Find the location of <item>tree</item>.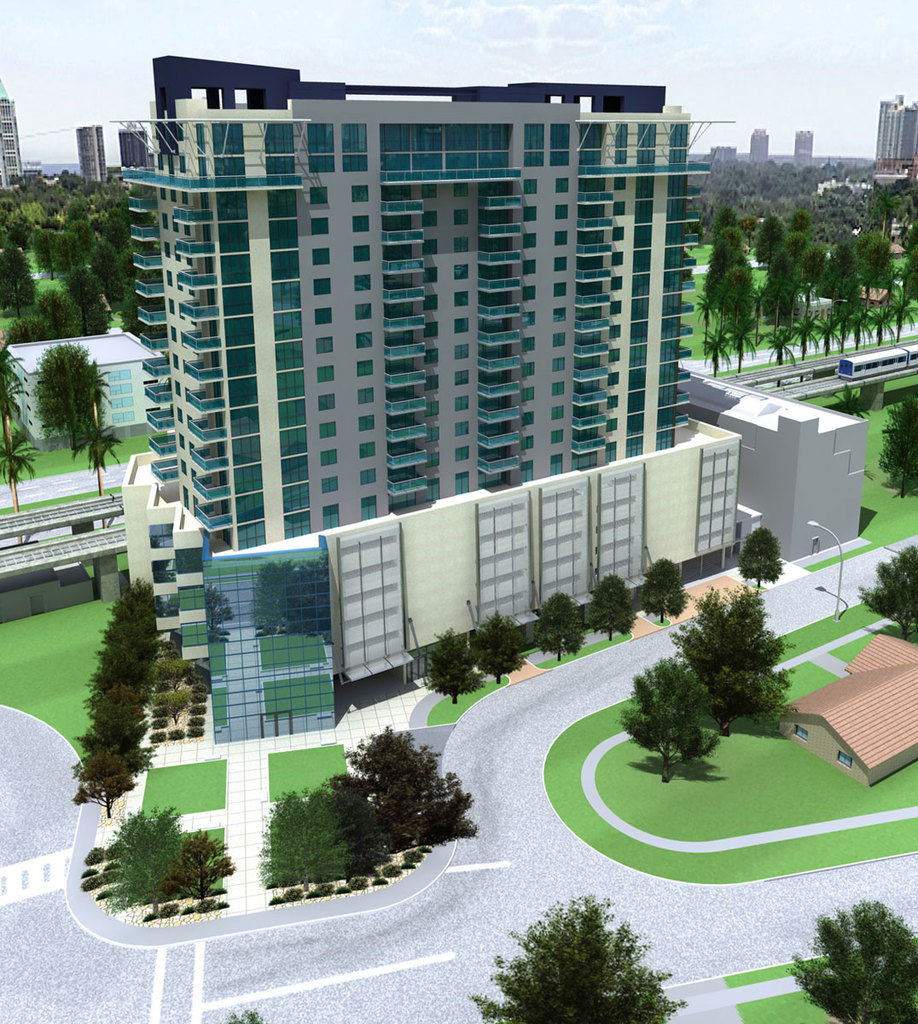
Location: crop(497, 881, 682, 1017).
